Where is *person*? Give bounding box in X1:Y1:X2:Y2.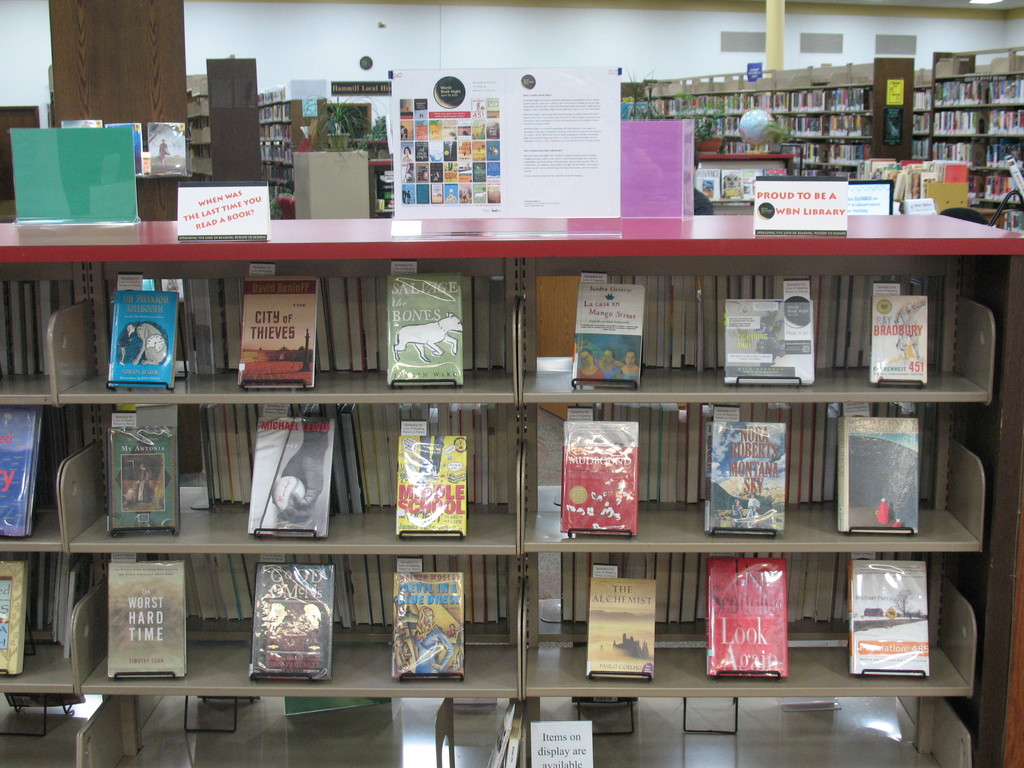
117:324:134:366.
